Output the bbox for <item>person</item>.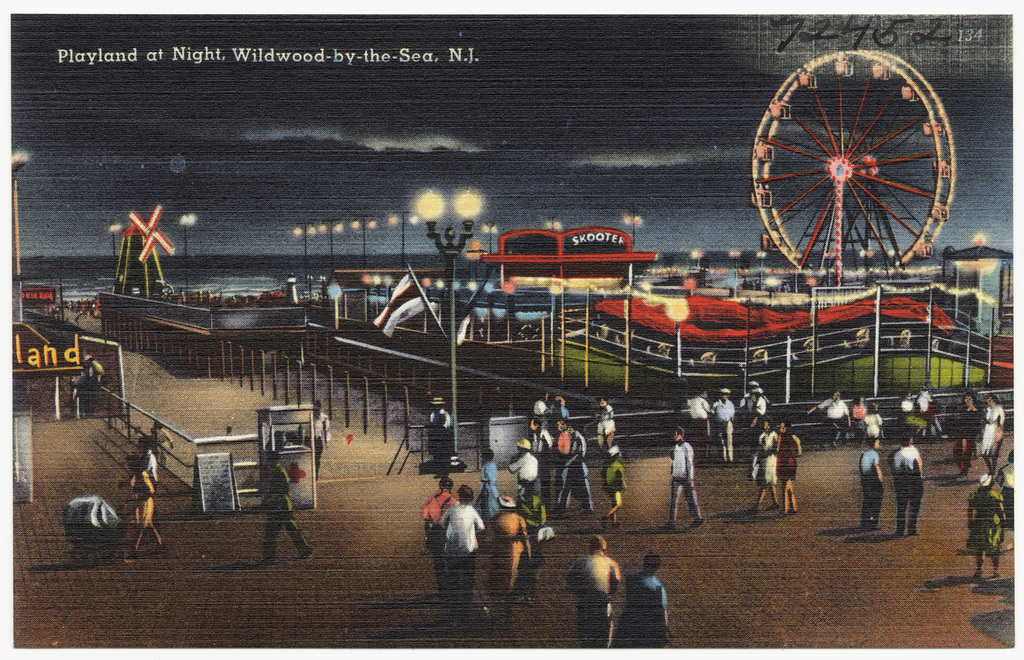
(739, 384, 771, 423).
